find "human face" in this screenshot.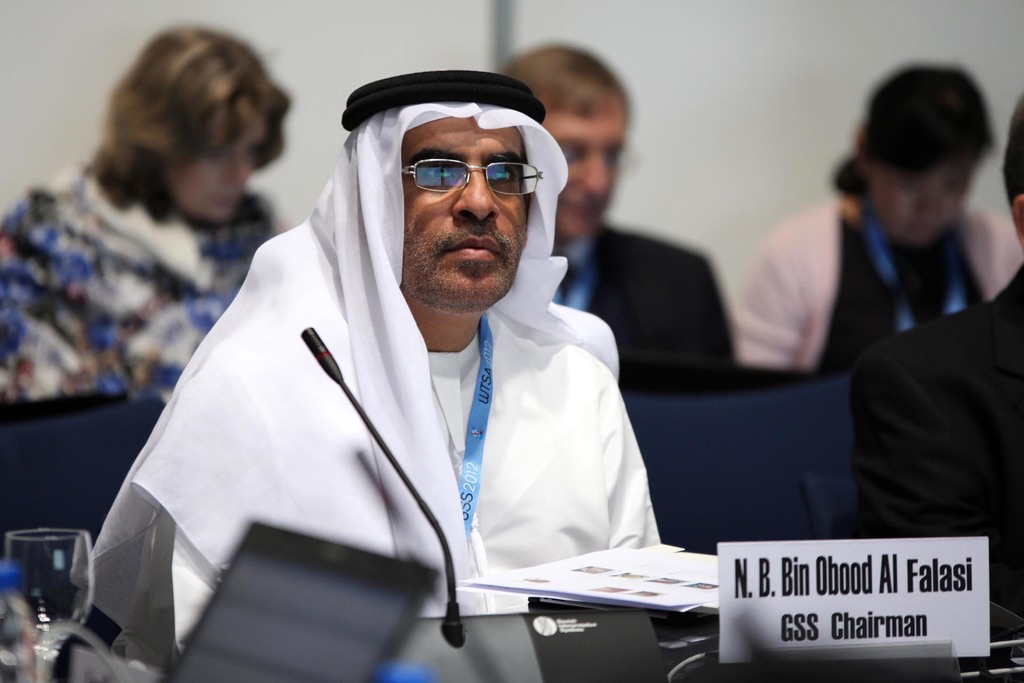
The bounding box for "human face" is [547,113,614,235].
